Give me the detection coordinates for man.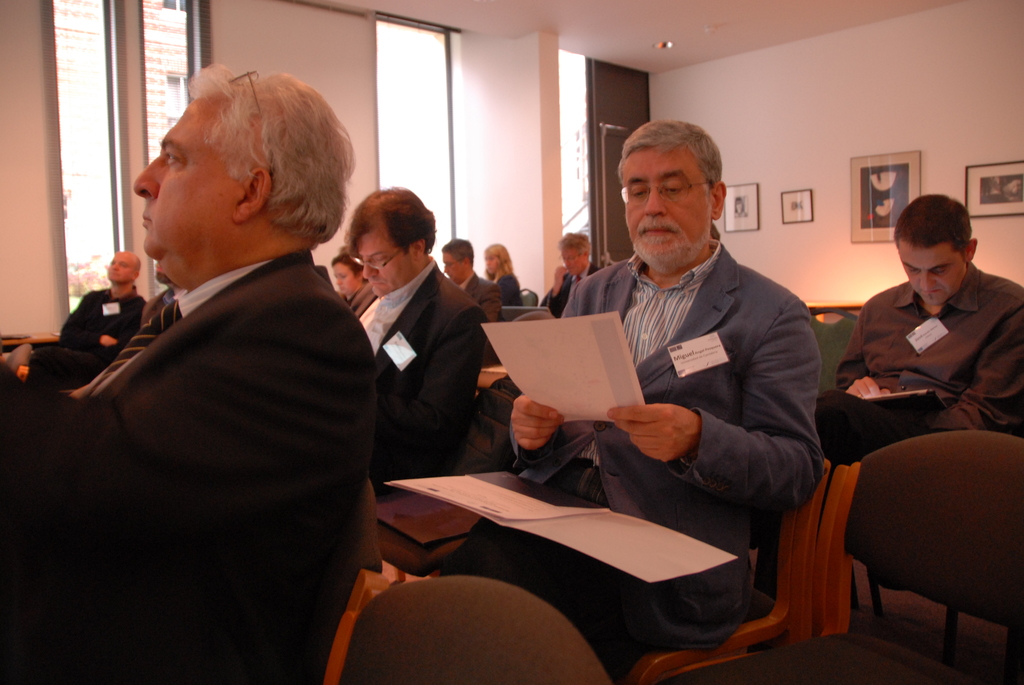
[349, 186, 492, 497].
